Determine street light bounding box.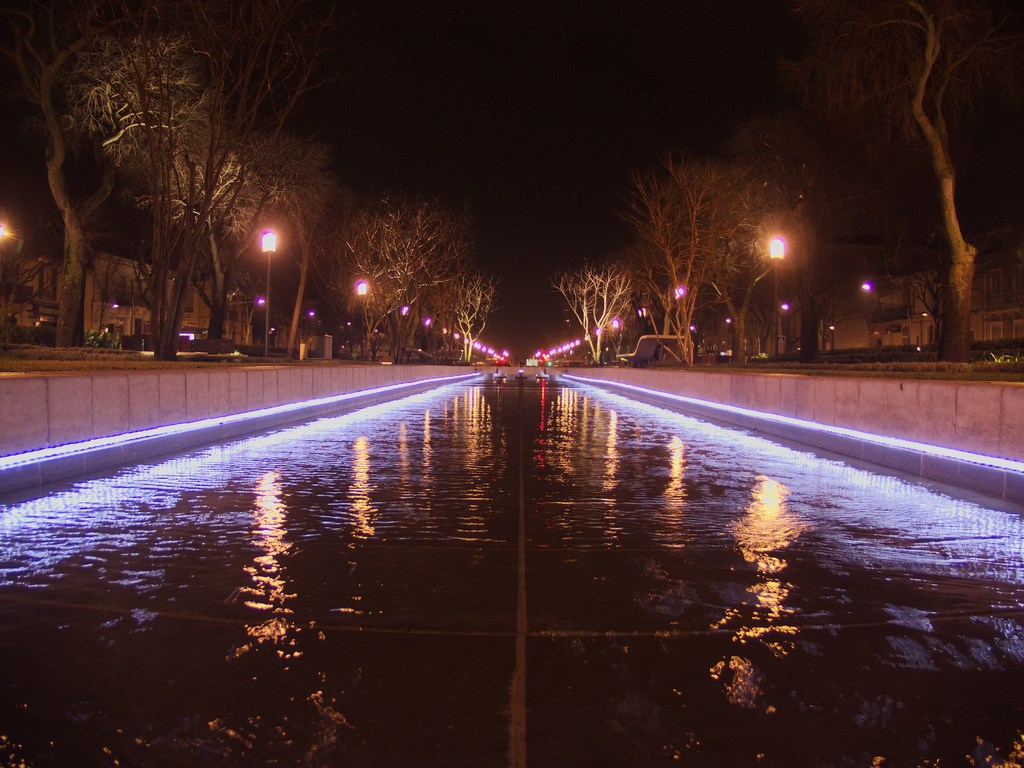
Determined: <bbox>767, 234, 784, 352</bbox>.
